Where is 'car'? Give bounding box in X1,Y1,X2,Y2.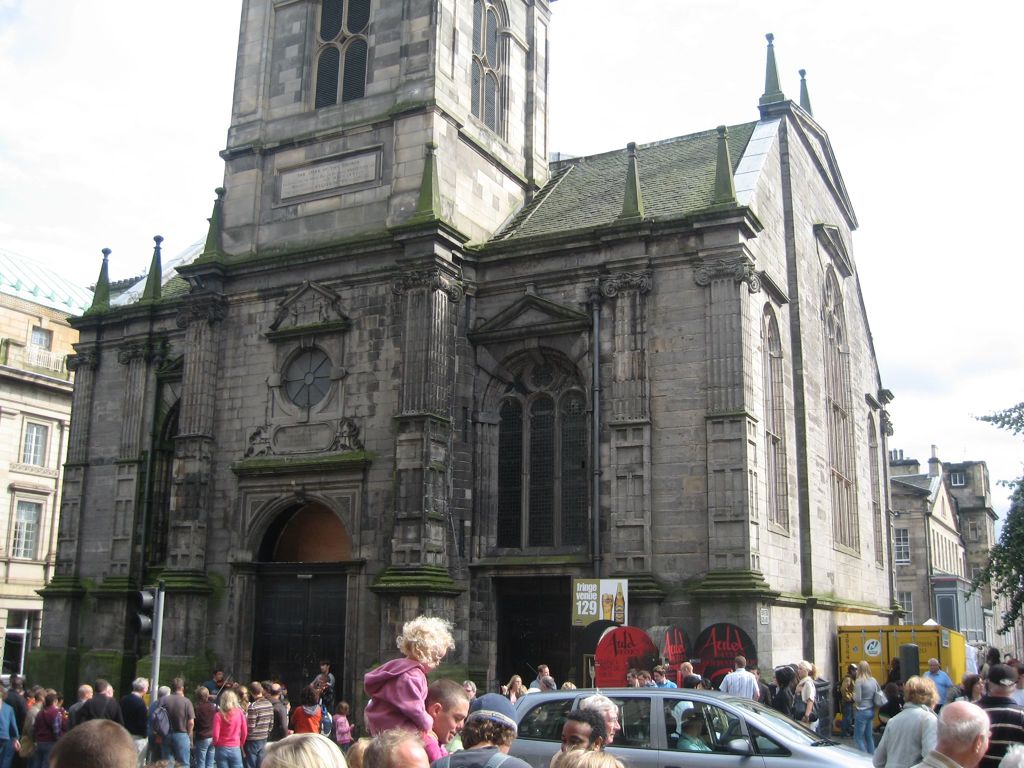
513,680,883,767.
